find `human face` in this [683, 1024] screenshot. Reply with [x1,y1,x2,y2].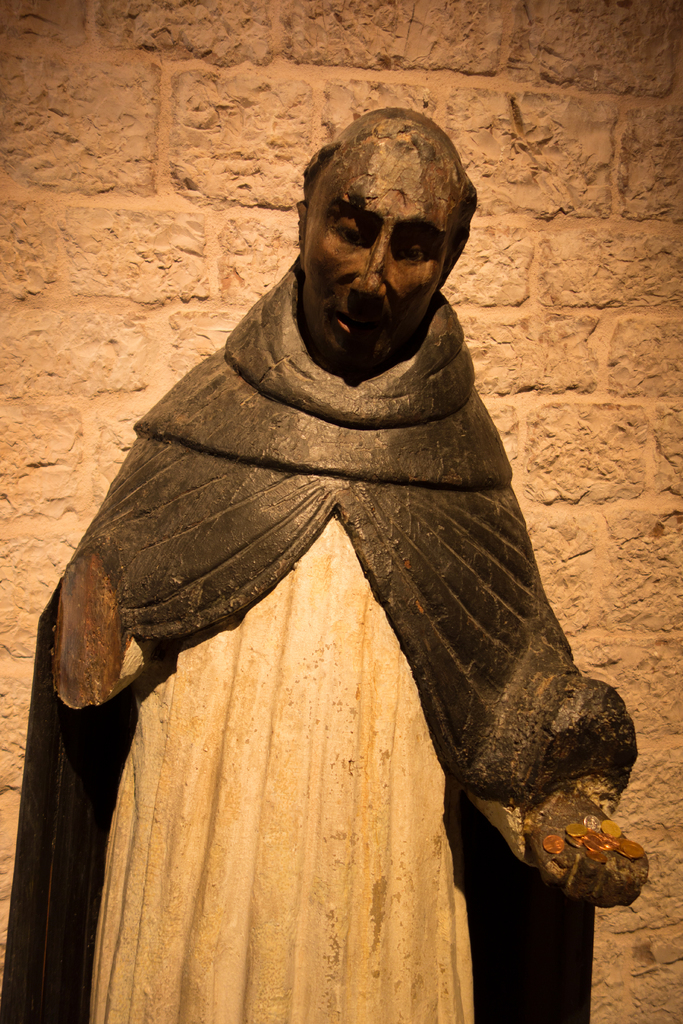
[302,137,460,370].
